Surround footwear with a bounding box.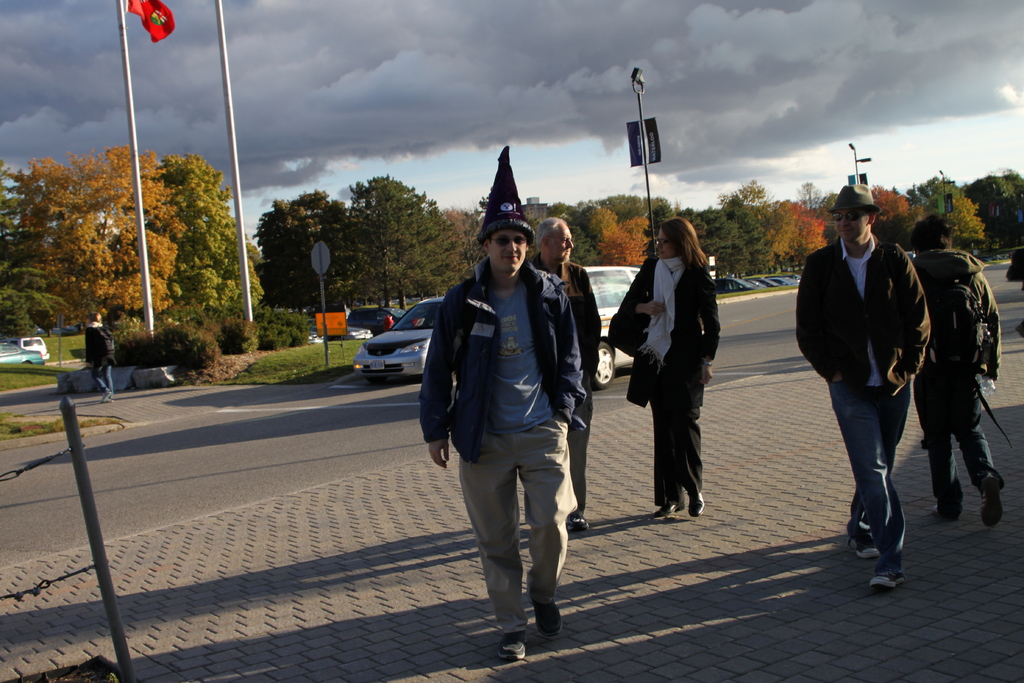
bbox=(661, 497, 682, 518).
